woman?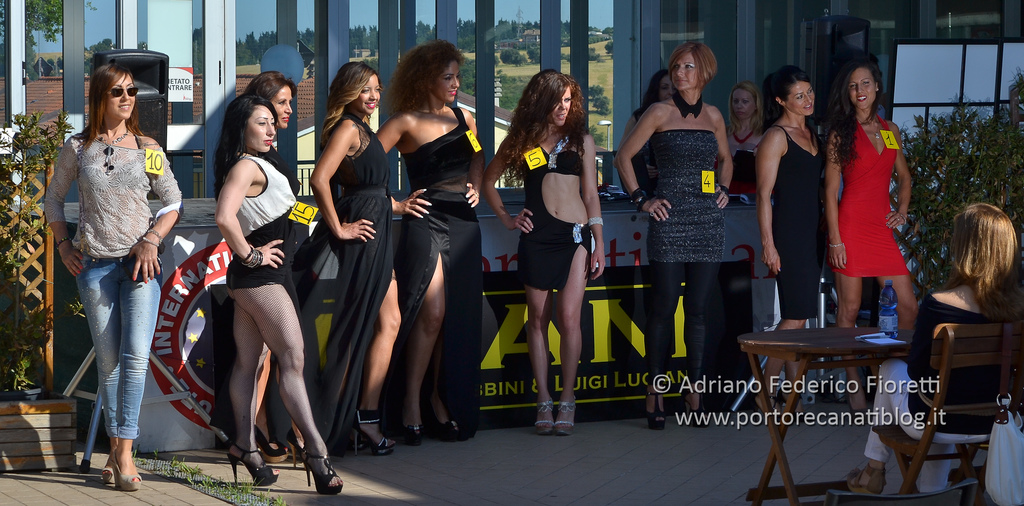
Rect(615, 42, 736, 432)
